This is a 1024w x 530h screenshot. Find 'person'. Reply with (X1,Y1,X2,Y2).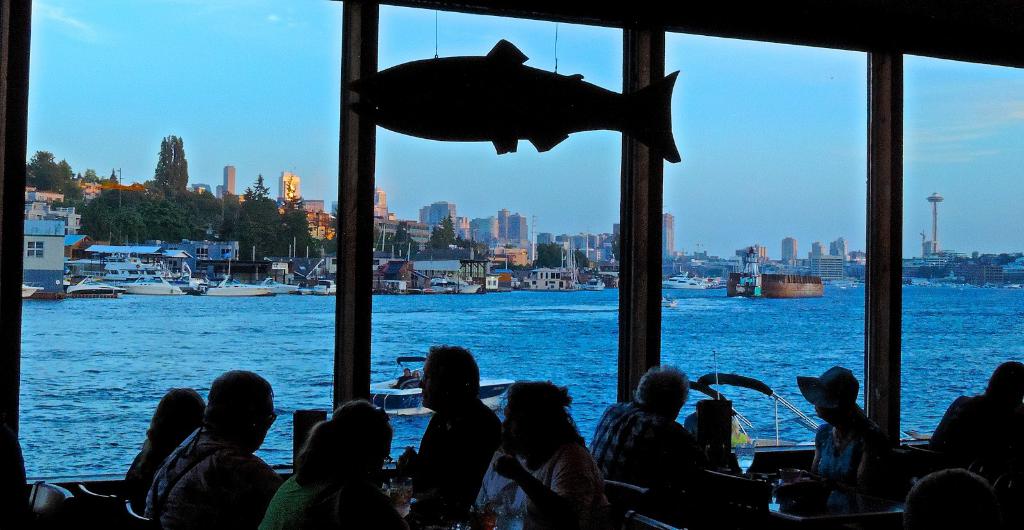
(143,369,279,529).
